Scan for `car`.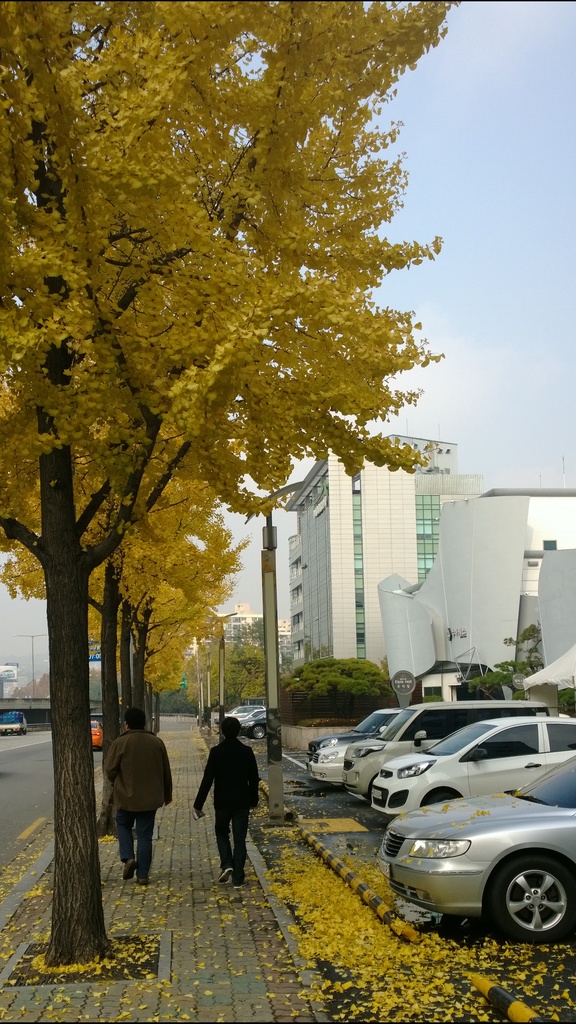
Scan result: [0, 709, 28, 735].
